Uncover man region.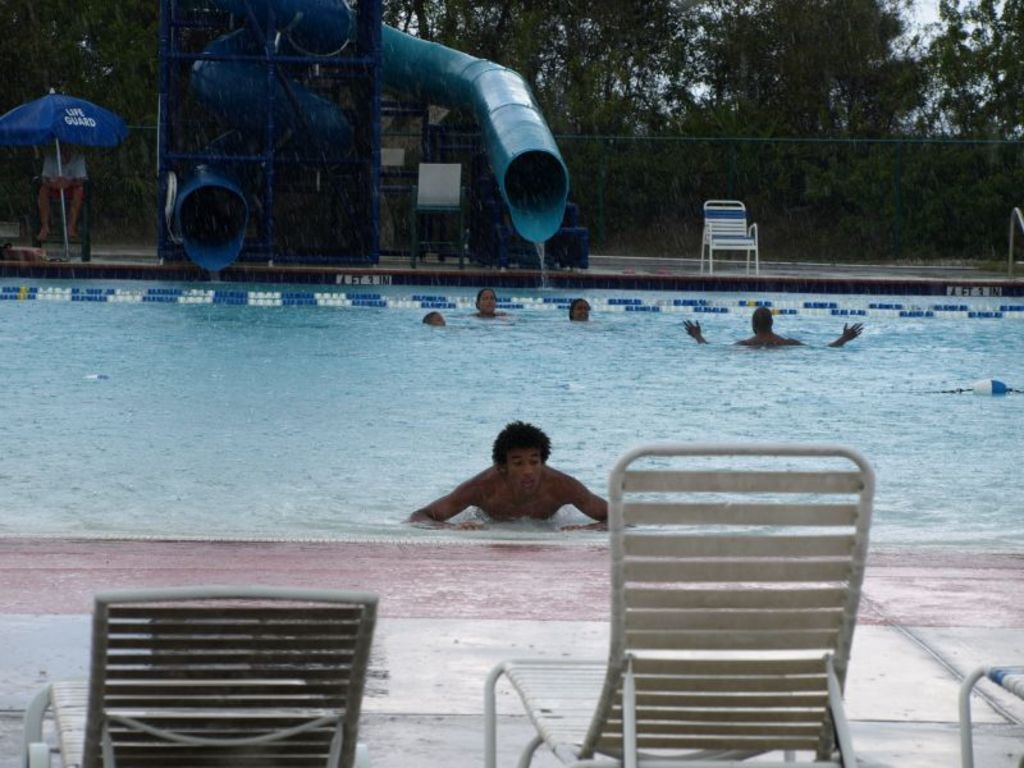
Uncovered: x1=684, y1=303, x2=861, y2=353.
